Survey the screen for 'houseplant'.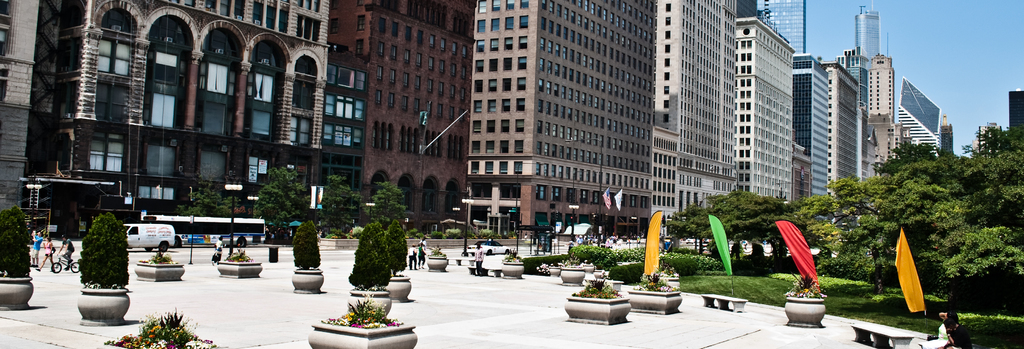
Survey found: (630, 262, 680, 318).
